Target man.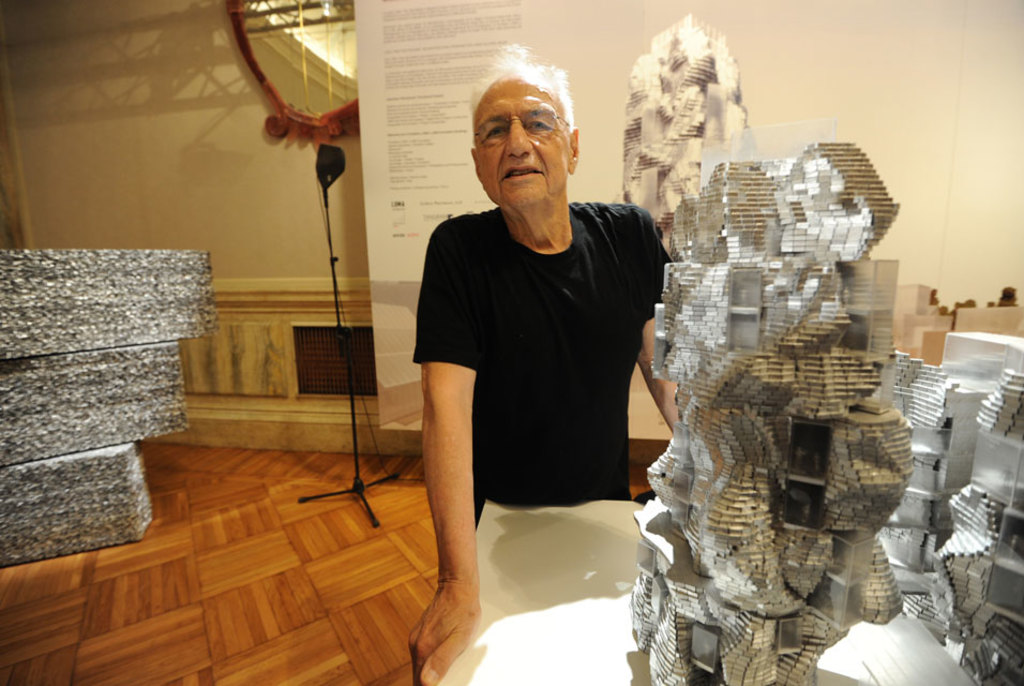
Target region: {"x1": 383, "y1": 75, "x2": 683, "y2": 613}.
